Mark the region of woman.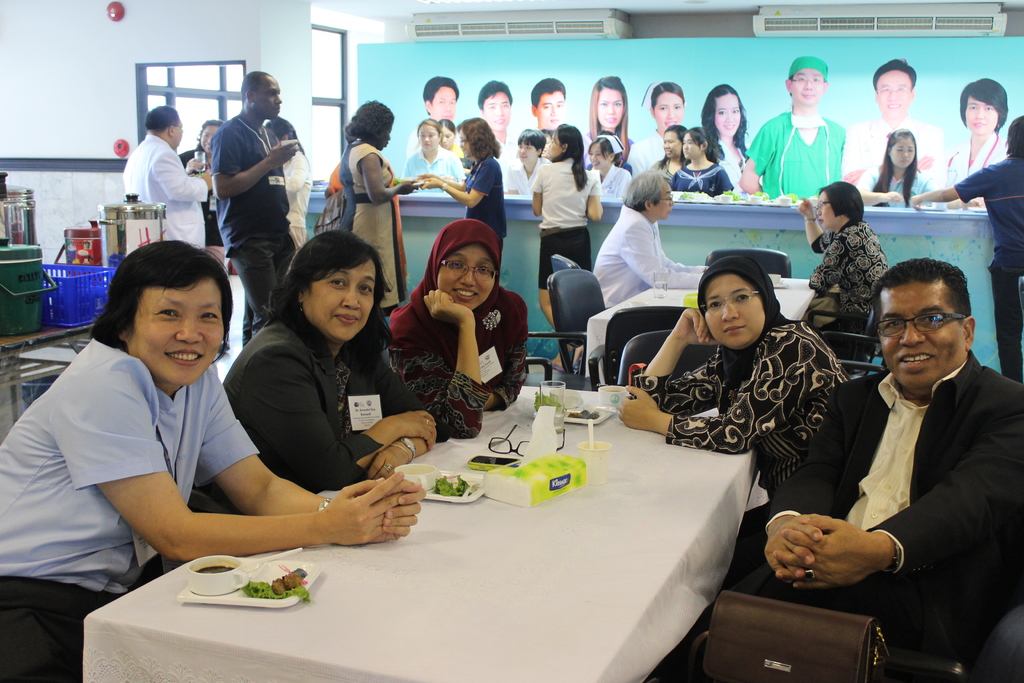
Region: 796 181 887 368.
